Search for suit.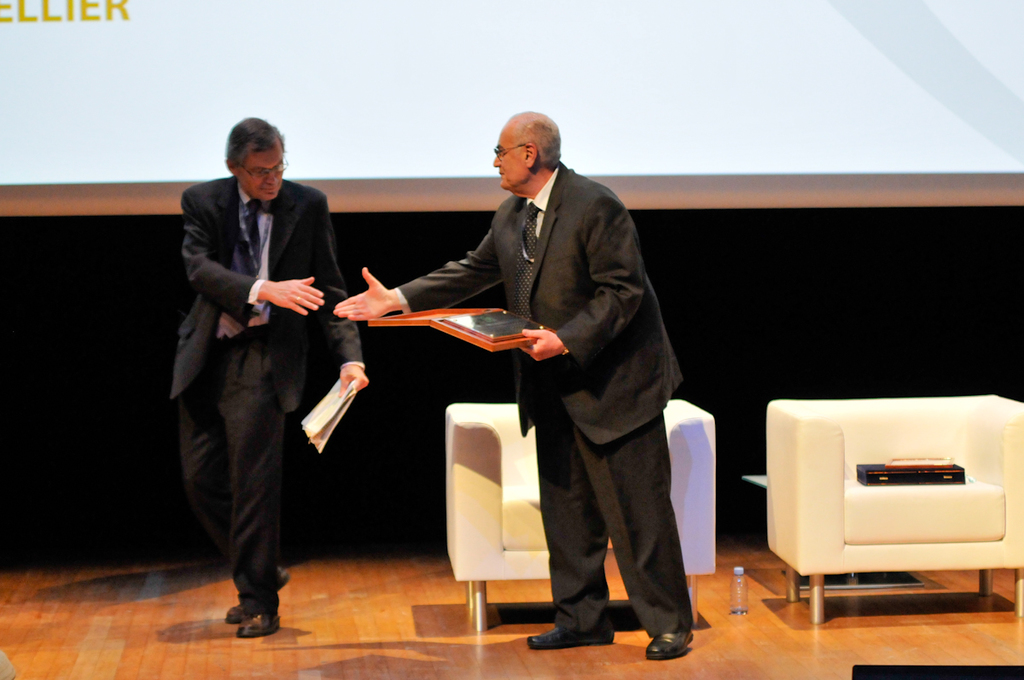
Found at 171 118 352 625.
